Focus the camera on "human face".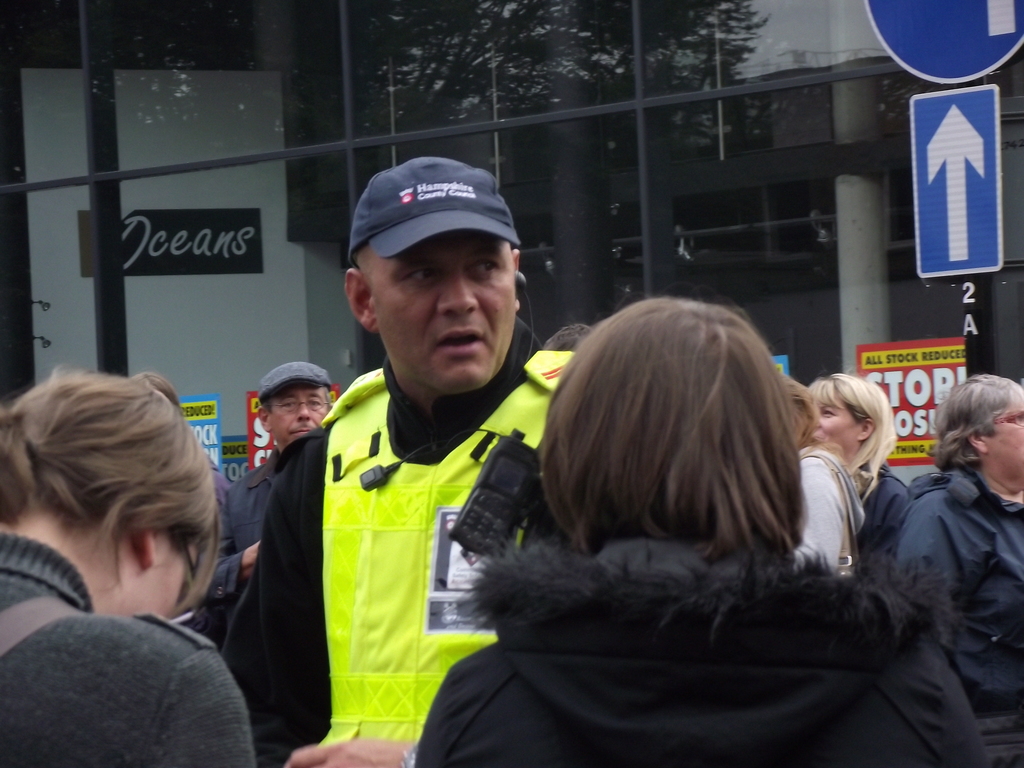
Focus region: bbox(140, 536, 200, 614).
